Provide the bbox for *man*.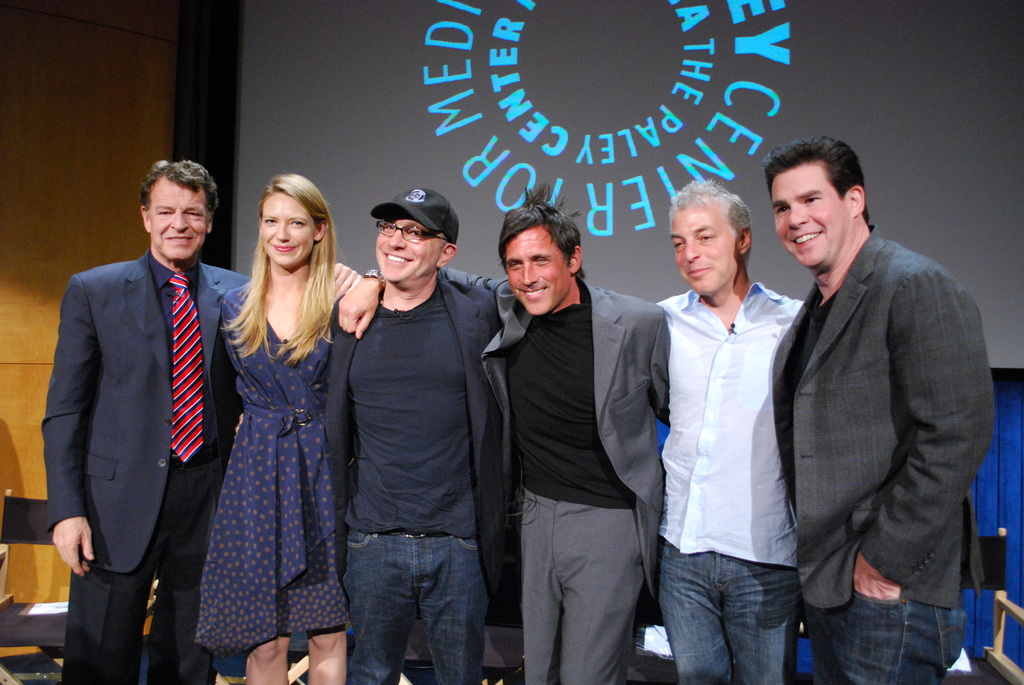
l=42, t=153, r=371, b=684.
